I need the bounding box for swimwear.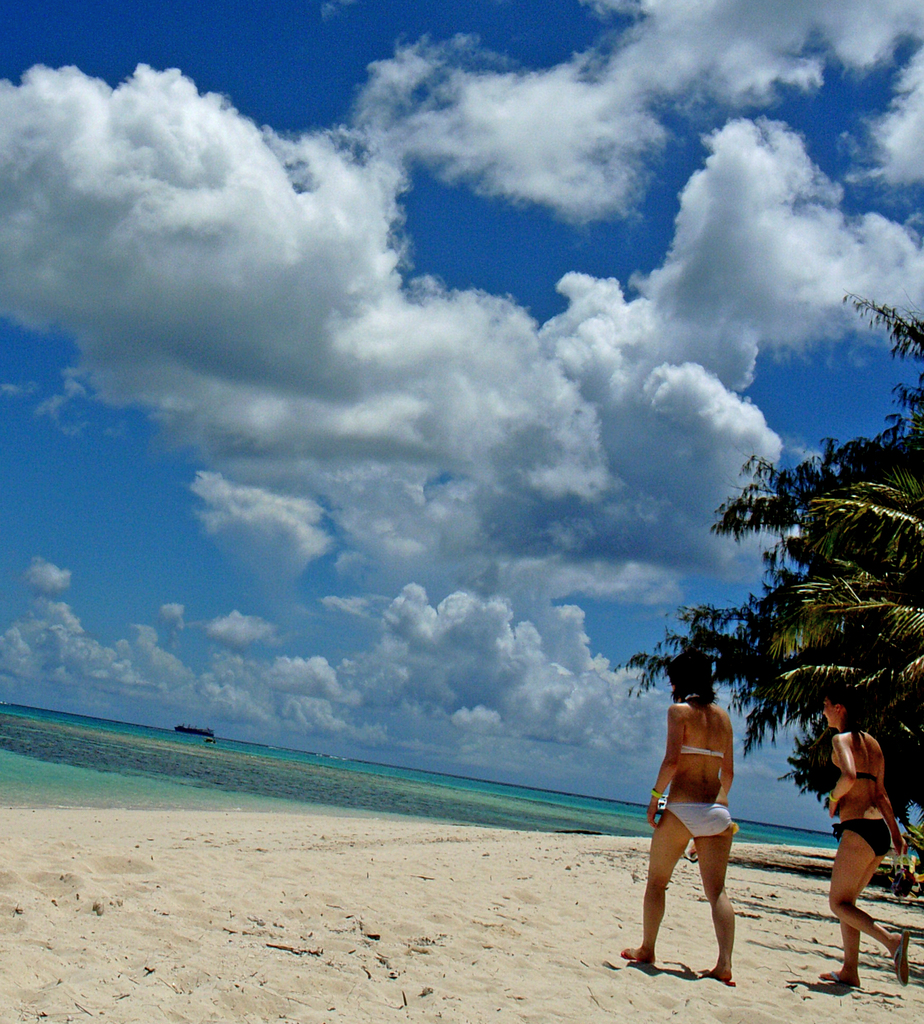
Here it is: (676, 739, 725, 760).
